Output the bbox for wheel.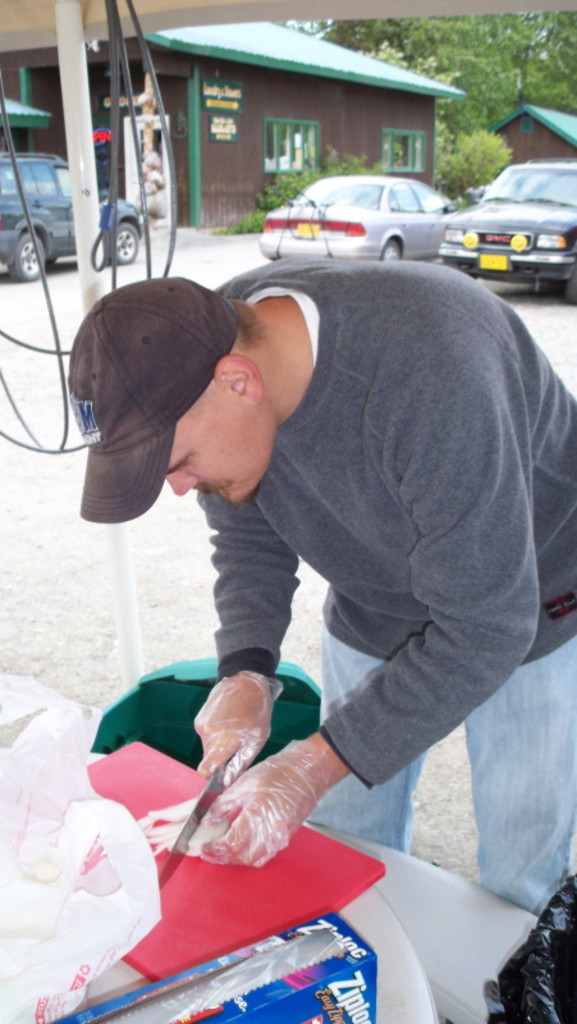
9/230/41/285.
